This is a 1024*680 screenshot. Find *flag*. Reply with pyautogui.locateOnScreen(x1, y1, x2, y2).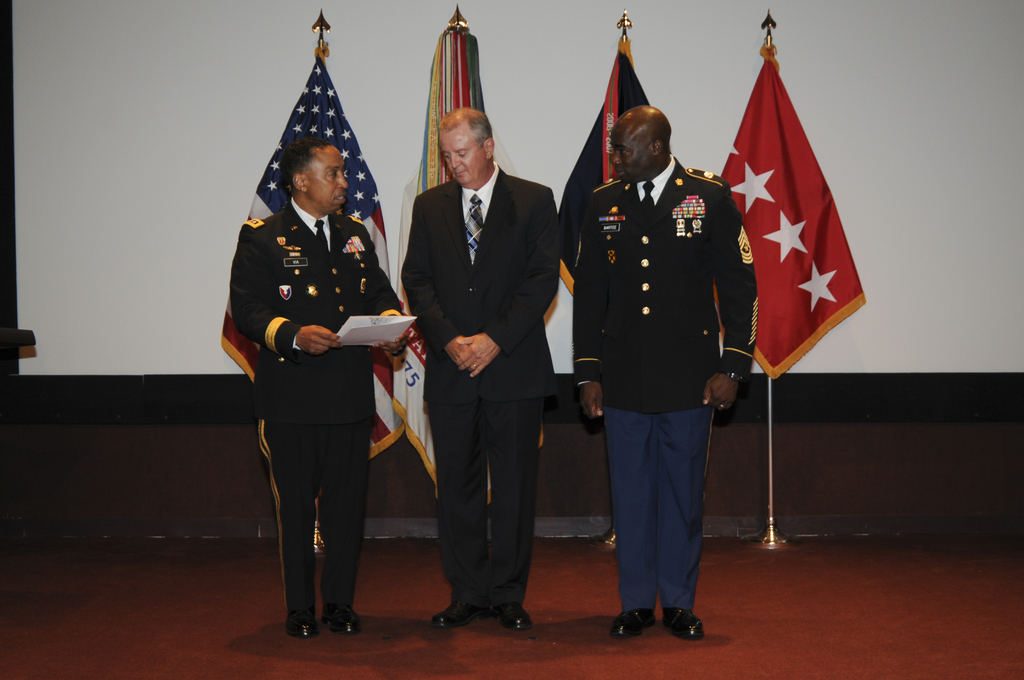
pyautogui.locateOnScreen(394, 24, 561, 487).
